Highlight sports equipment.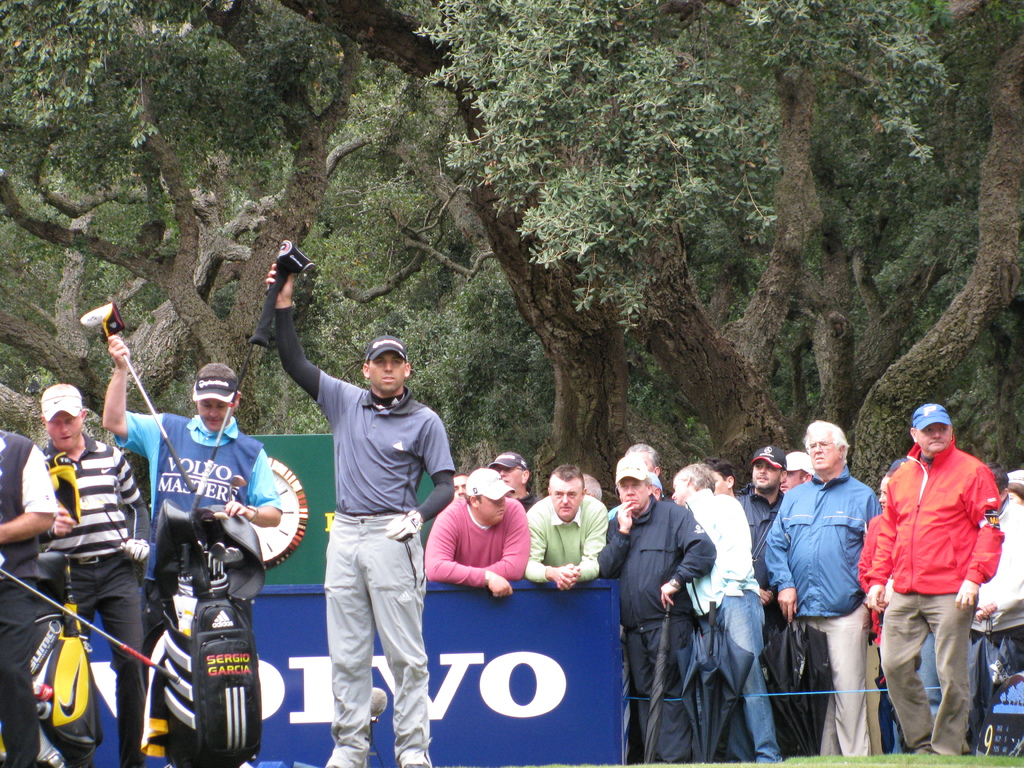
Highlighted region: BBox(180, 233, 316, 518).
